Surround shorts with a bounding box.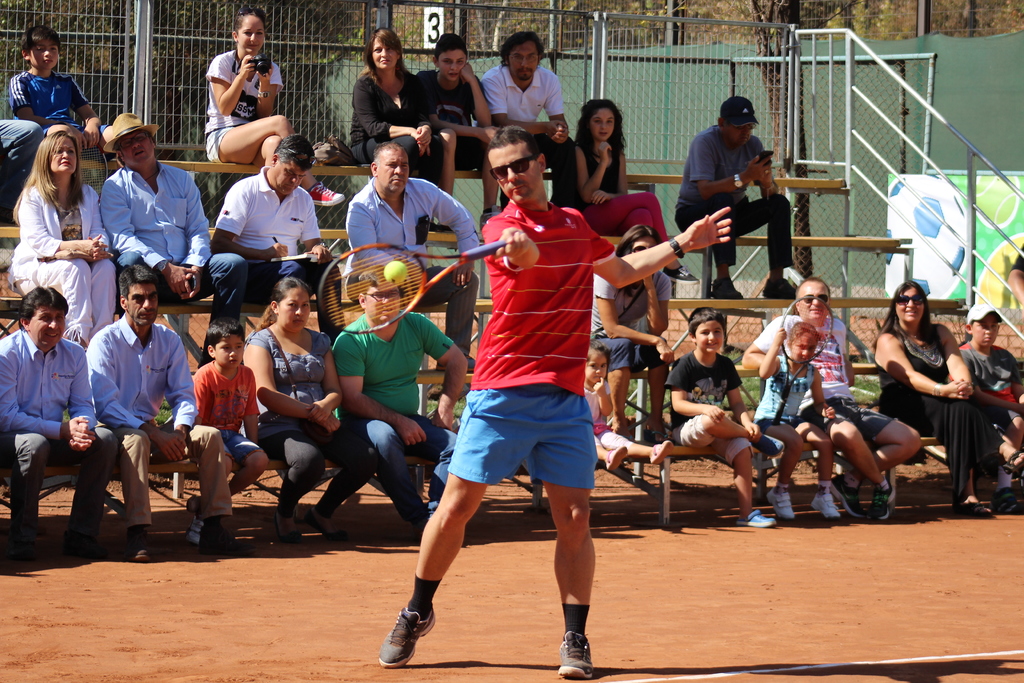
detection(44, 121, 102, 136).
